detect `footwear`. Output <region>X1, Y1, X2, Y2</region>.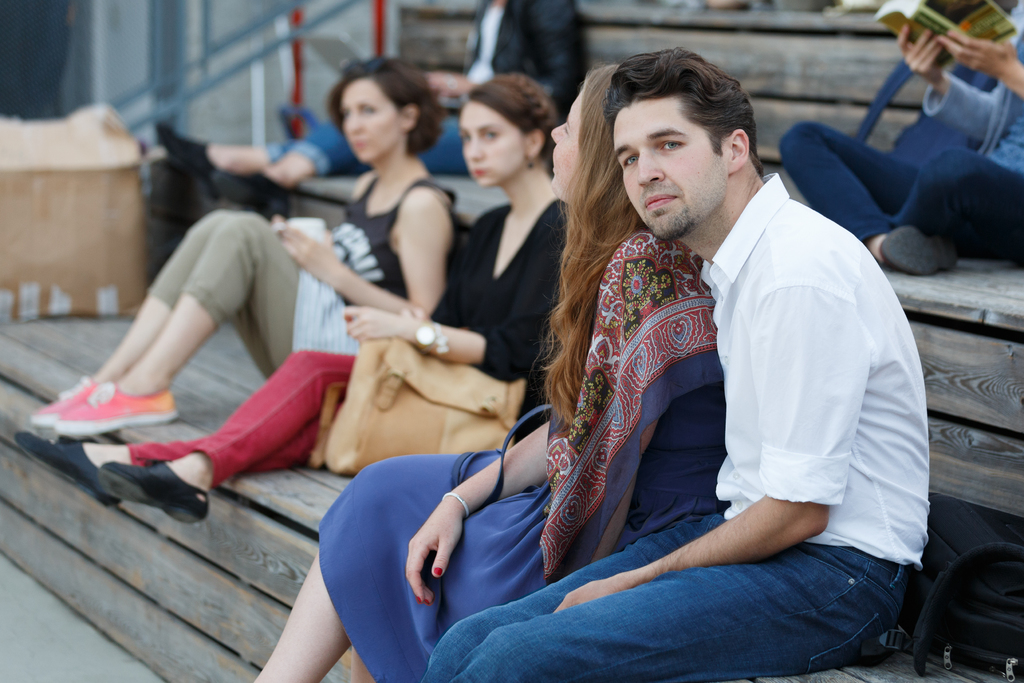
<region>26, 370, 94, 425</region>.
